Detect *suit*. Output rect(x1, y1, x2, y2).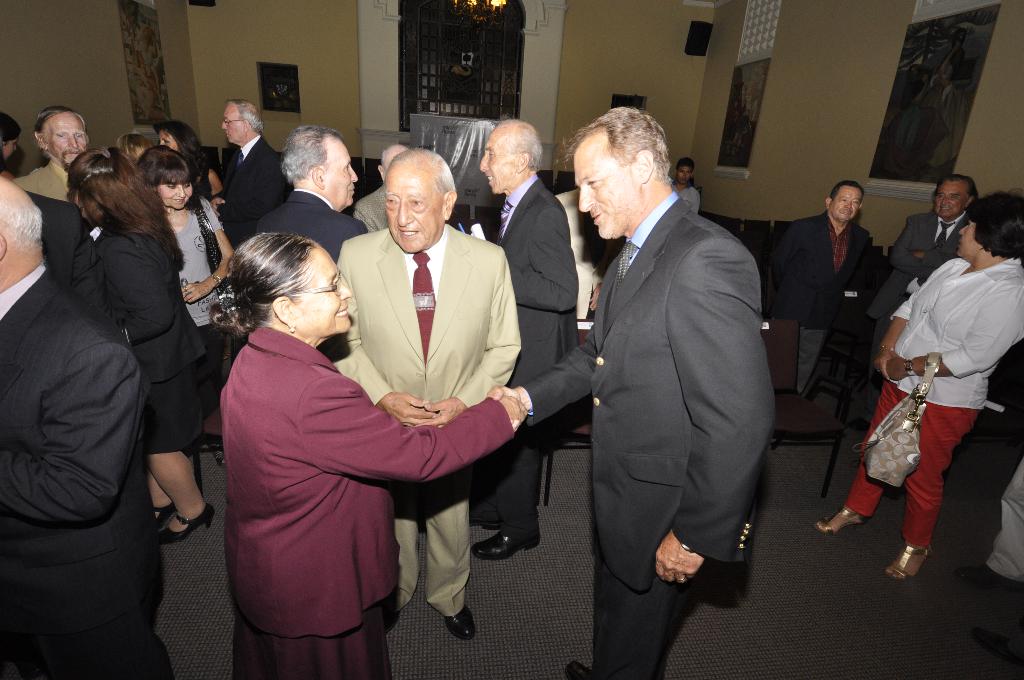
rect(354, 186, 388, 234).
